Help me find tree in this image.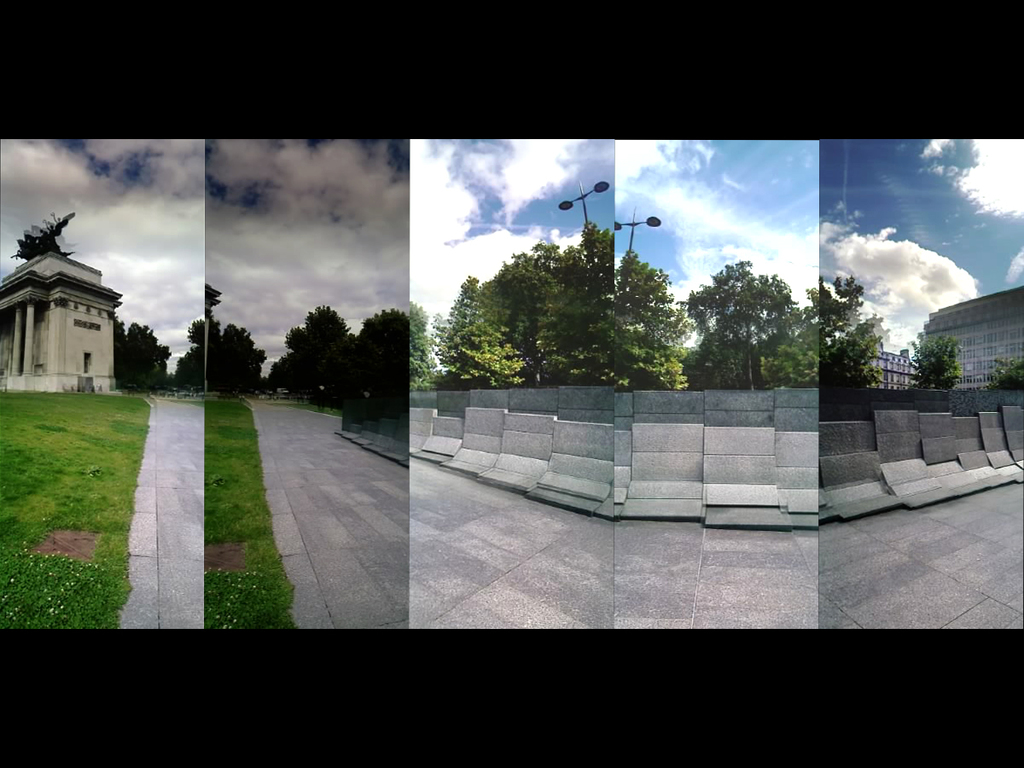
Found it: 684 257 787 390.
